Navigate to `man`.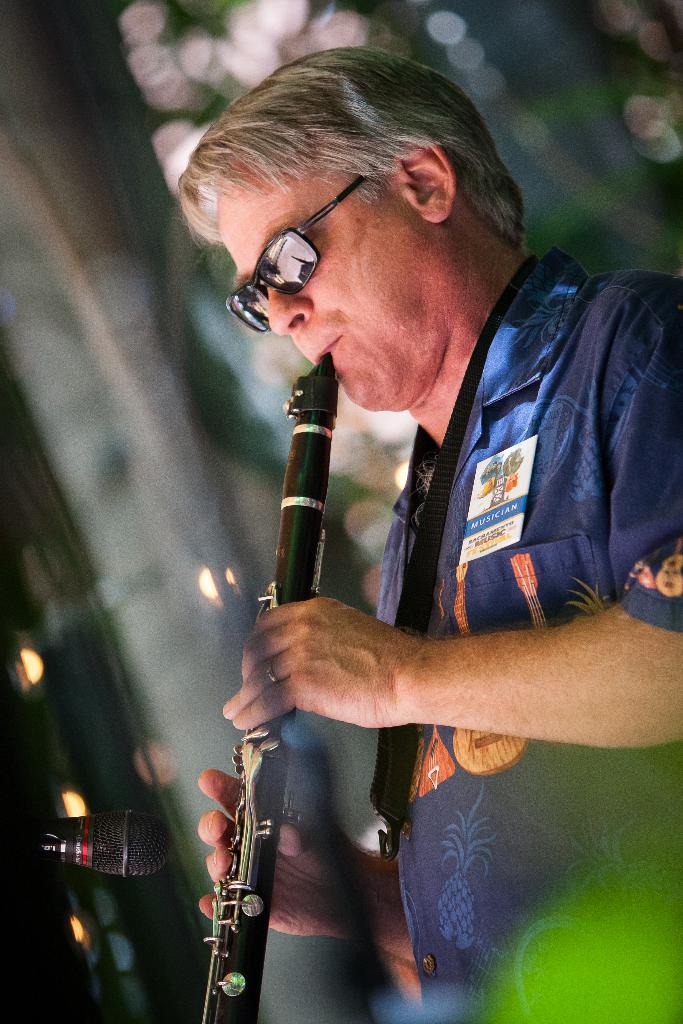
Navigation target: bbox(201, 63, 666, 899).
